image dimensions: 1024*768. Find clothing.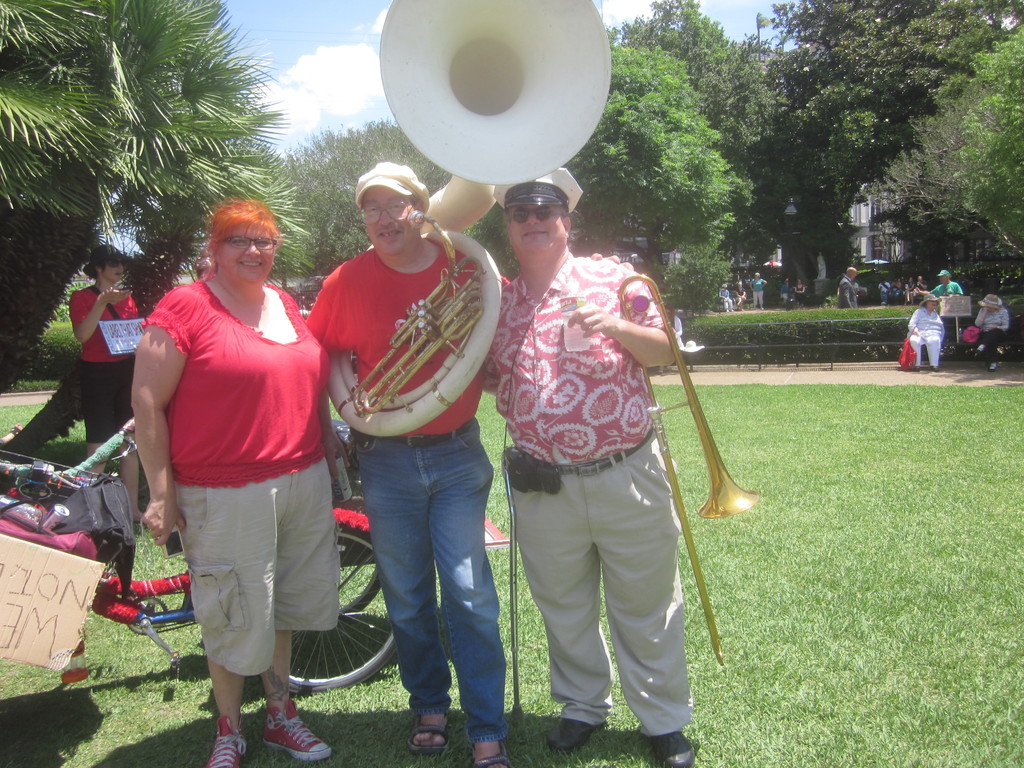
select_region(932, 277, 963, 296).
